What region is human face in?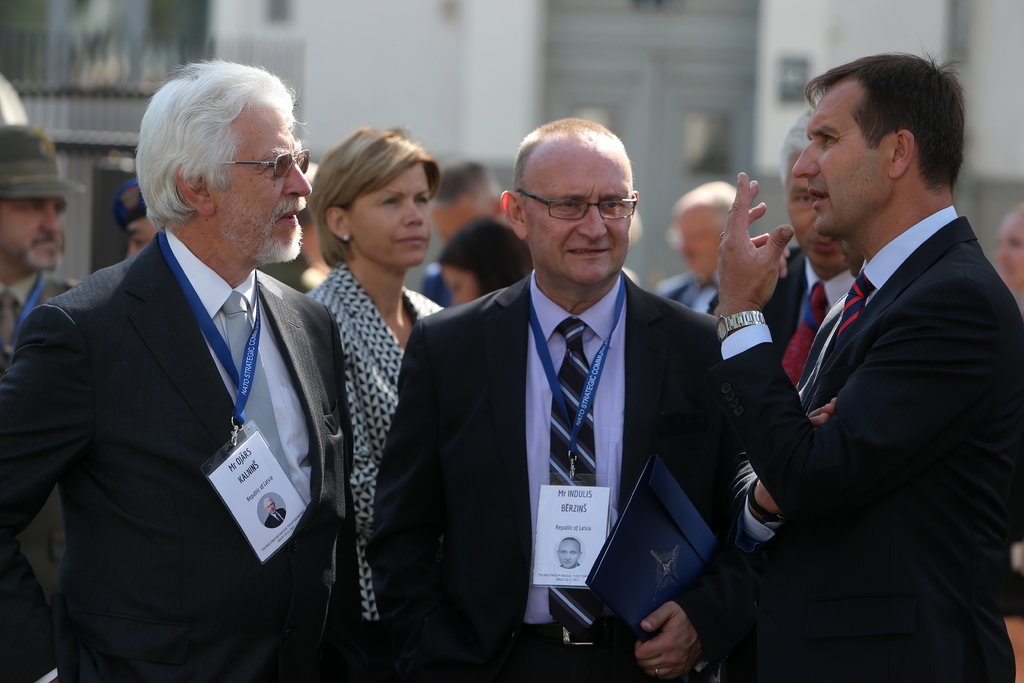
bbox=[787, 90, 889, 238].
